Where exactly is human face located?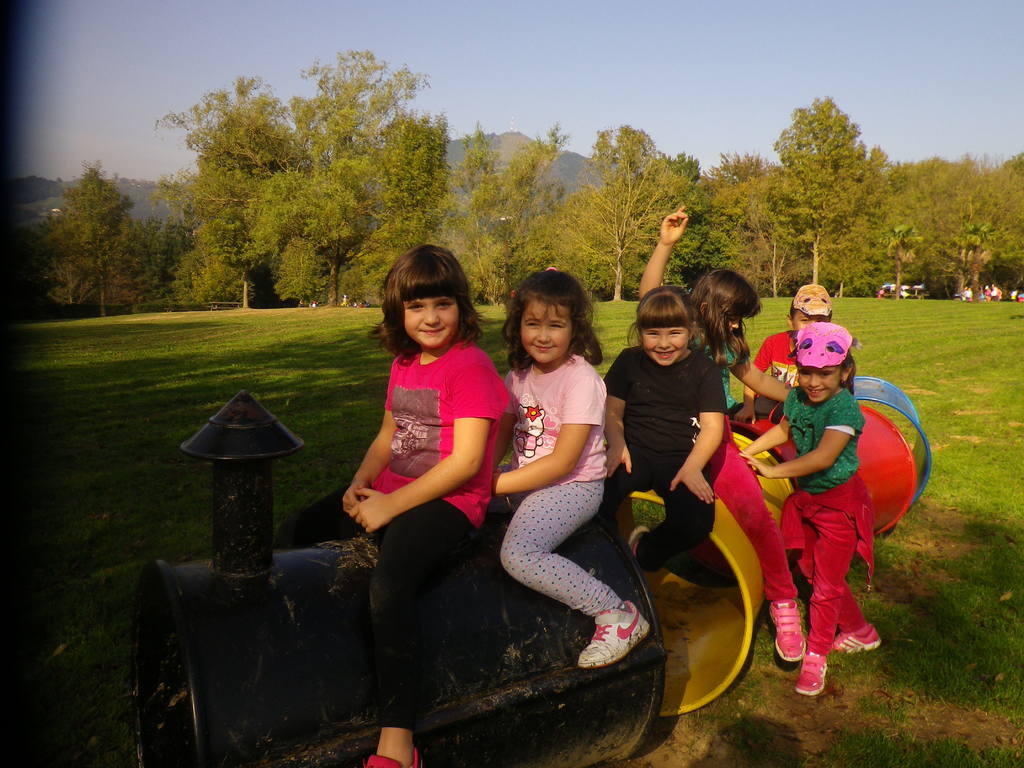
Its bounding box is bbox=[403, 294, 460, 352].
